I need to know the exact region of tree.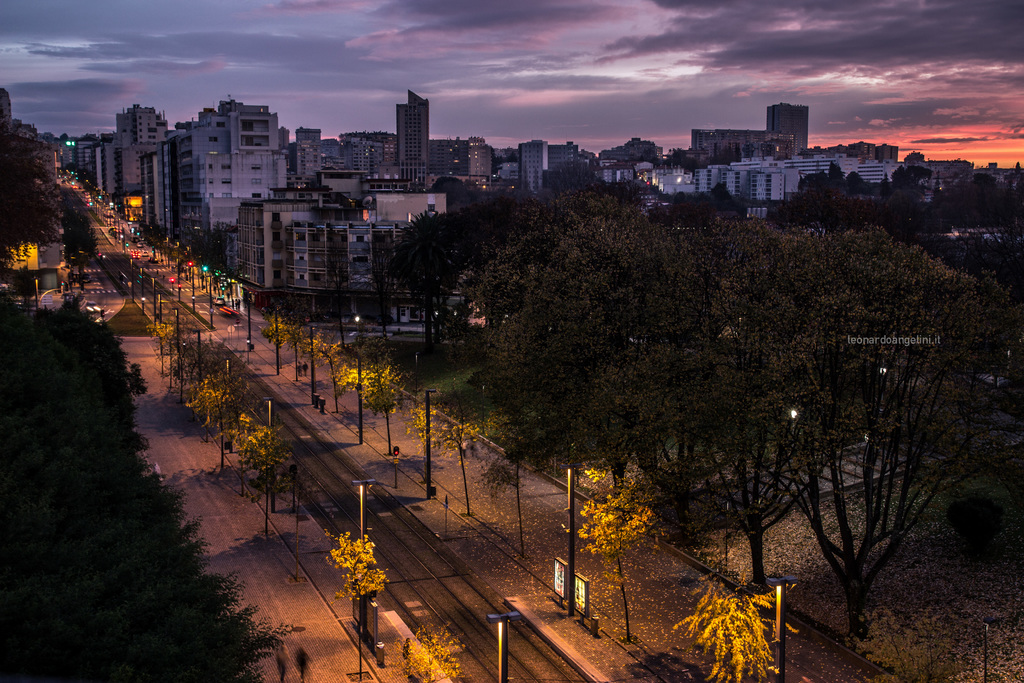
Region: 296:325:355:410.
